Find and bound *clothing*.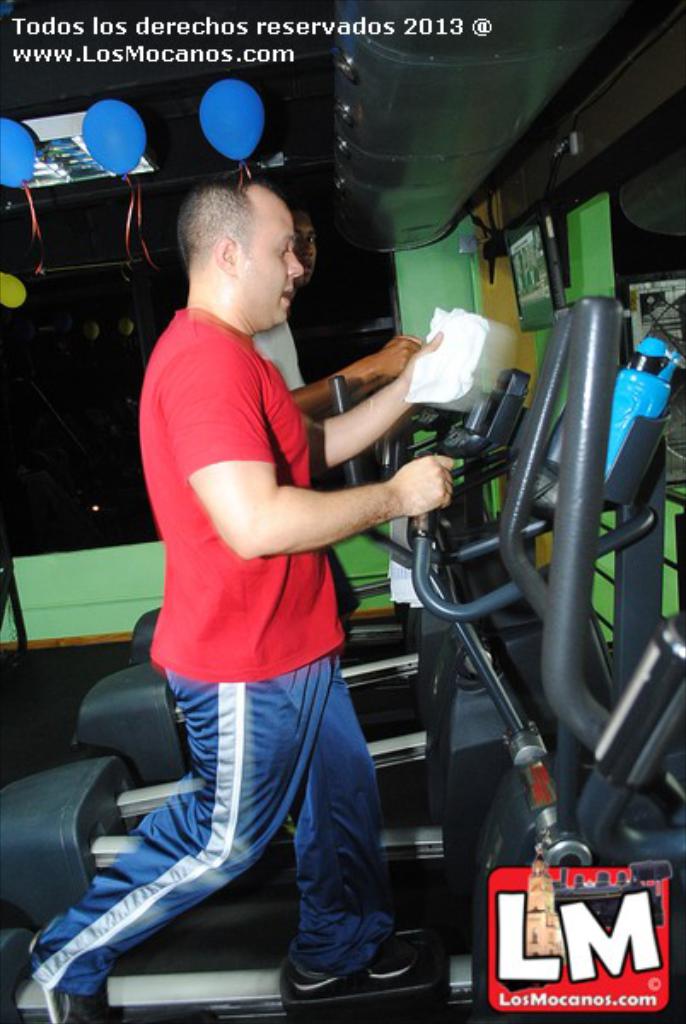
Bound: 106:288:389:942.
